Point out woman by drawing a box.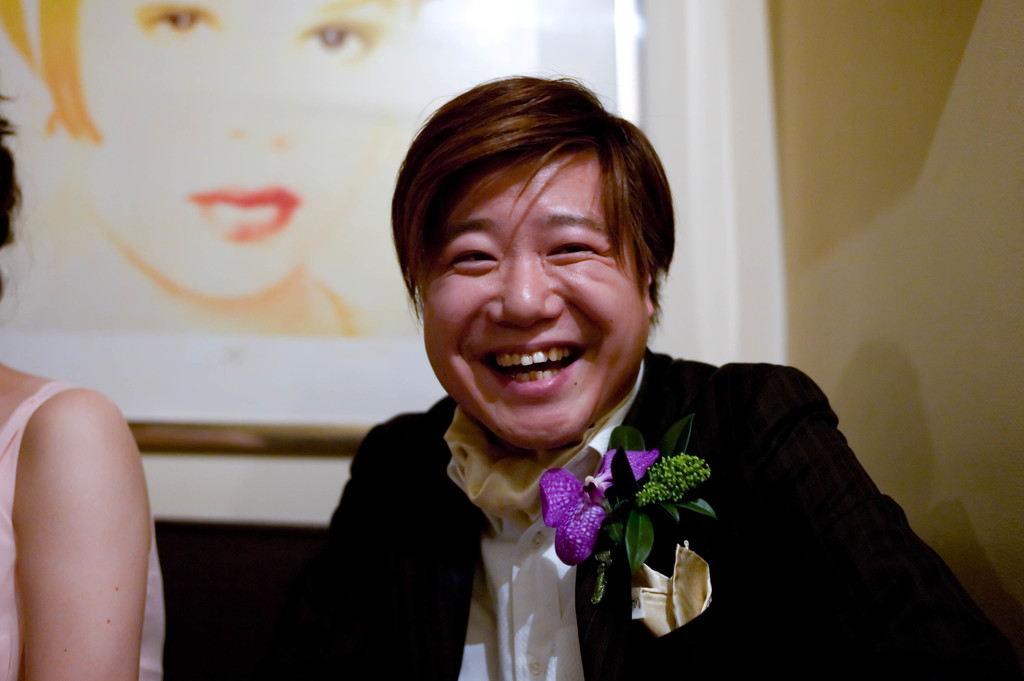
0/80/168/680.
